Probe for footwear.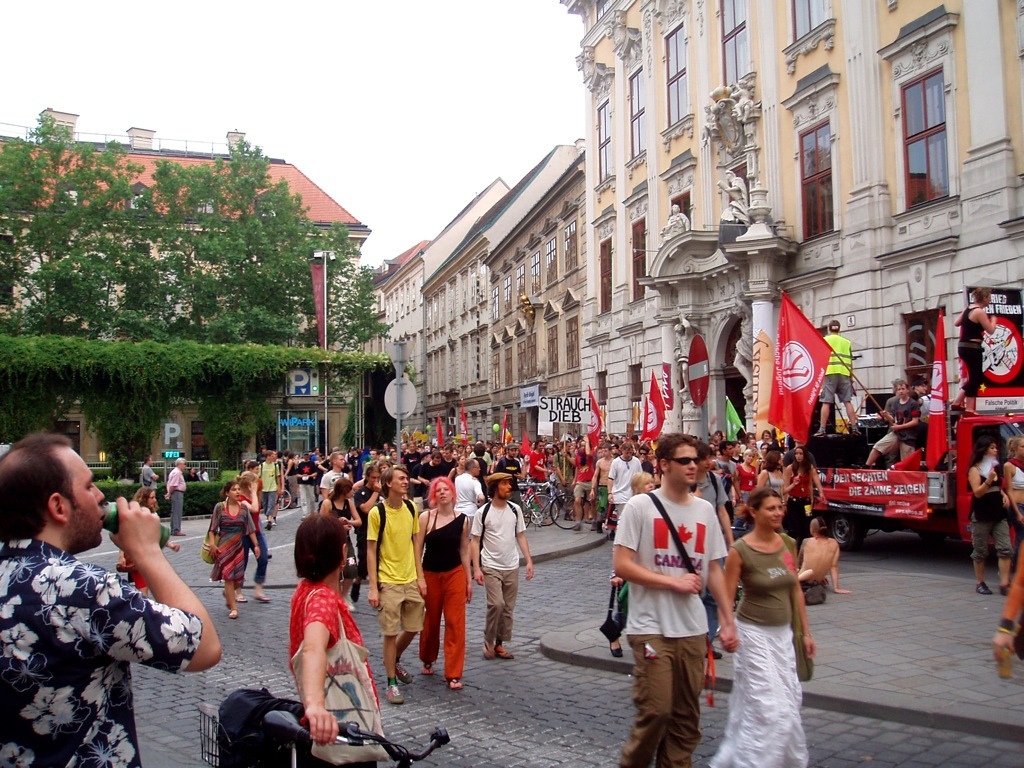
Probe result: box=[393, 661, 413, 685].
